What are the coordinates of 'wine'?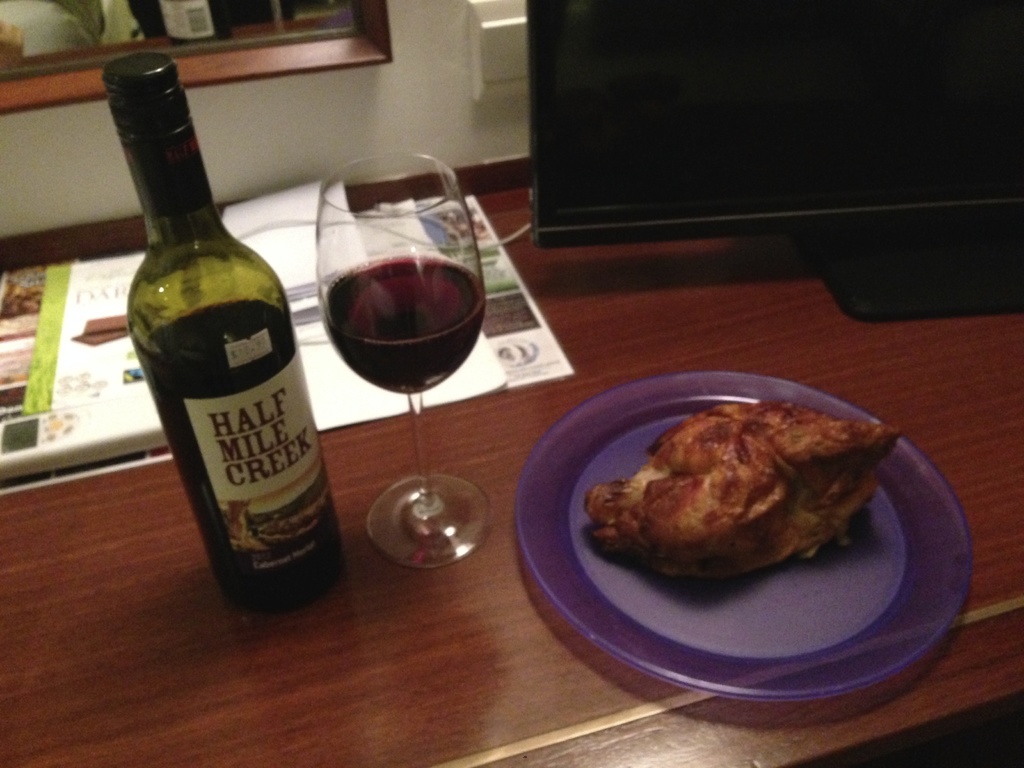
select_region(324, 259, 488, 394).
